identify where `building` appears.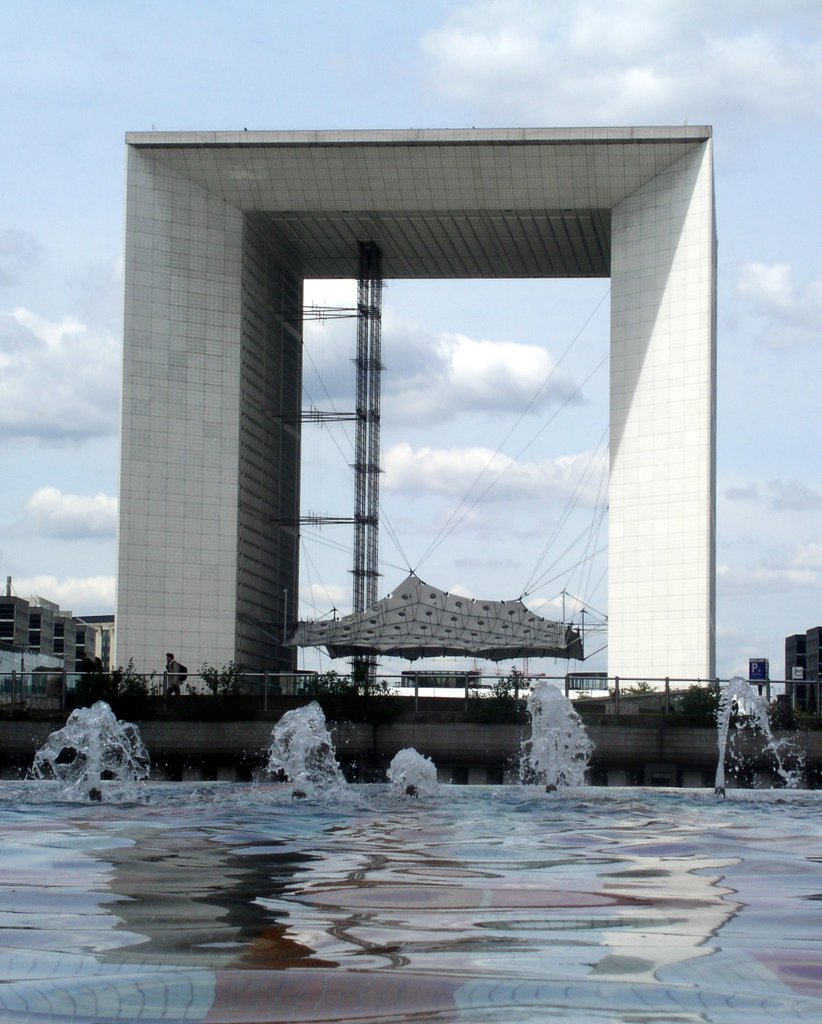
Appears at (401,669,480,690).
